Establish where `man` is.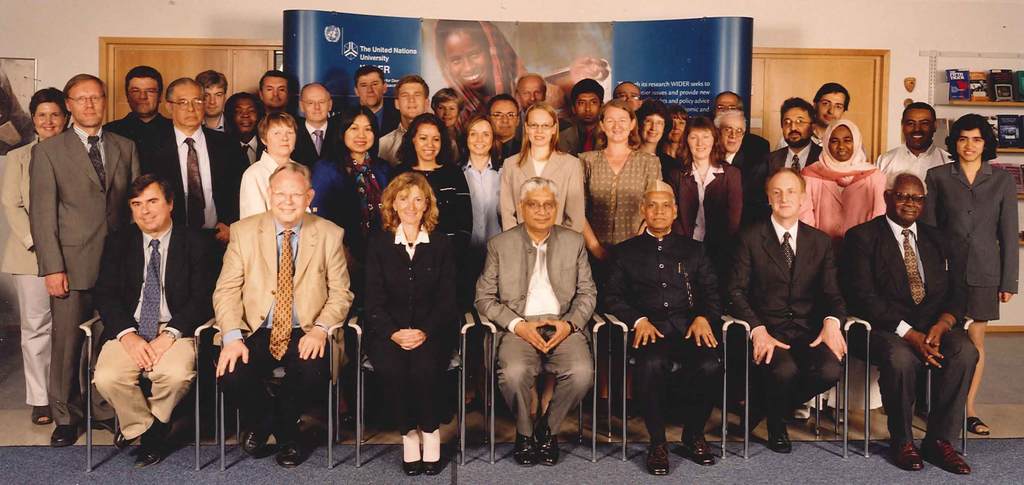
Established at box(872, 102, 952, 196).
